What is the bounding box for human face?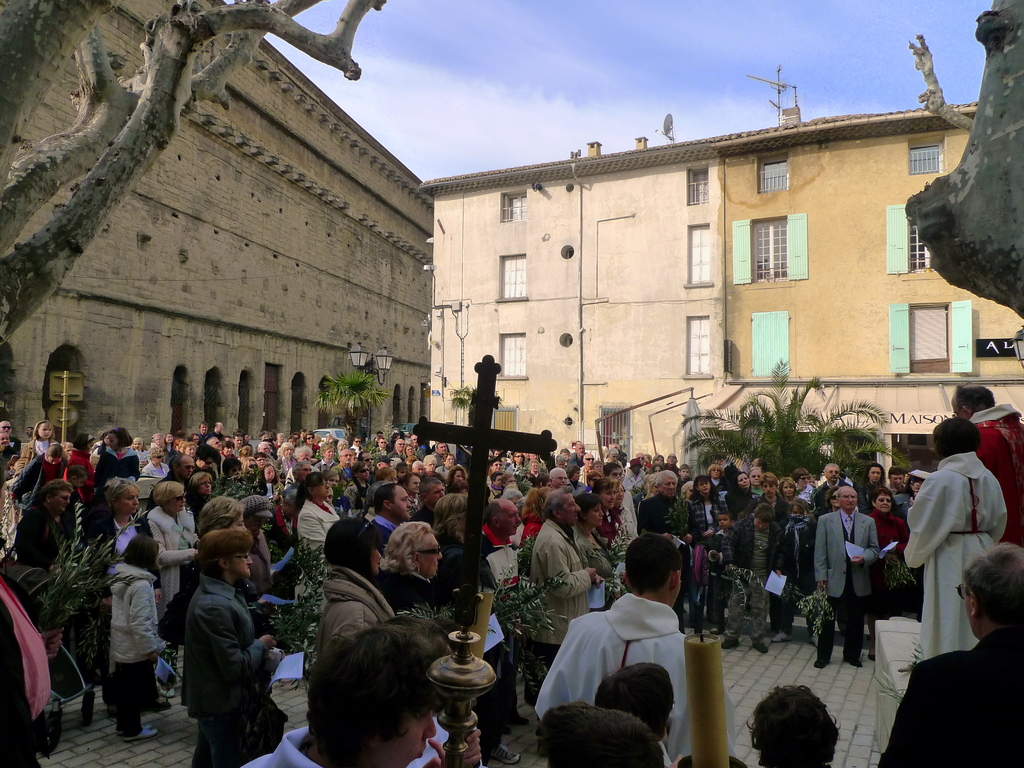
l=134, t=441, r=140, b=449.
